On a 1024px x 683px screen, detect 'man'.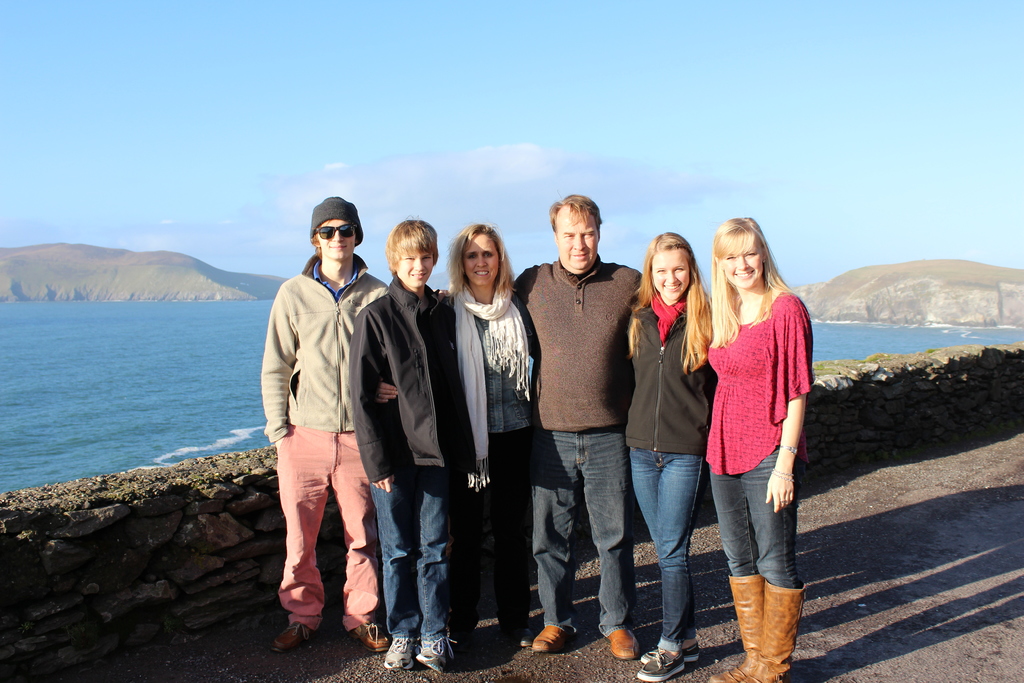
516,188,642,657.
